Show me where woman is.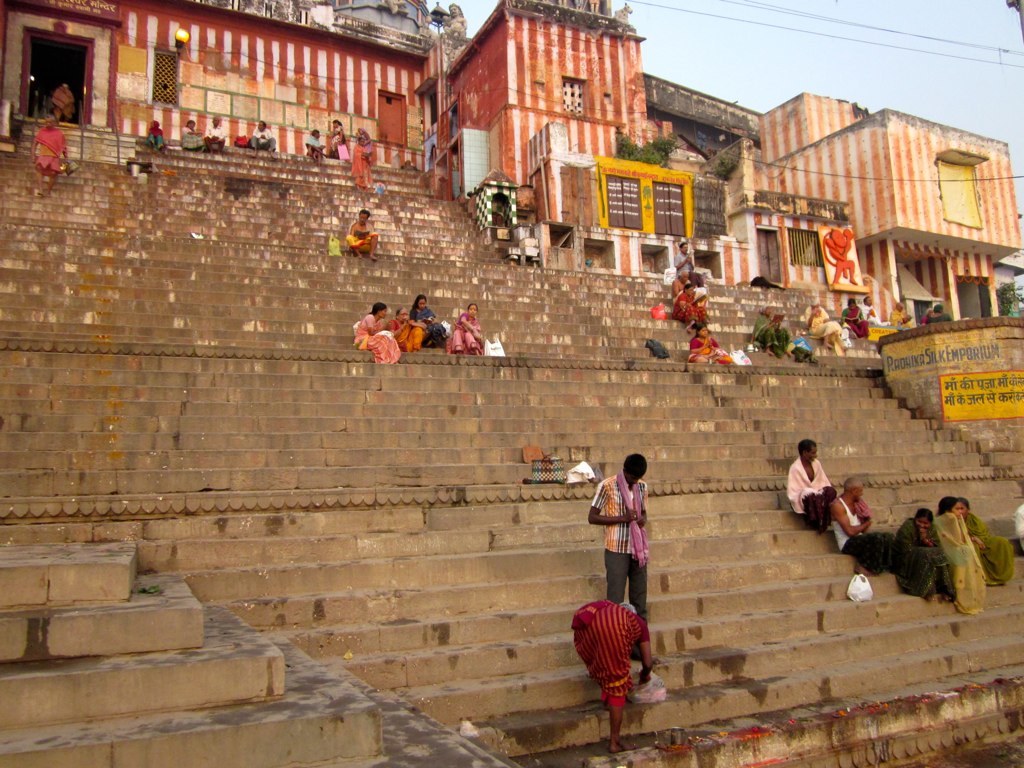
woman is at (889,507,954,600).
